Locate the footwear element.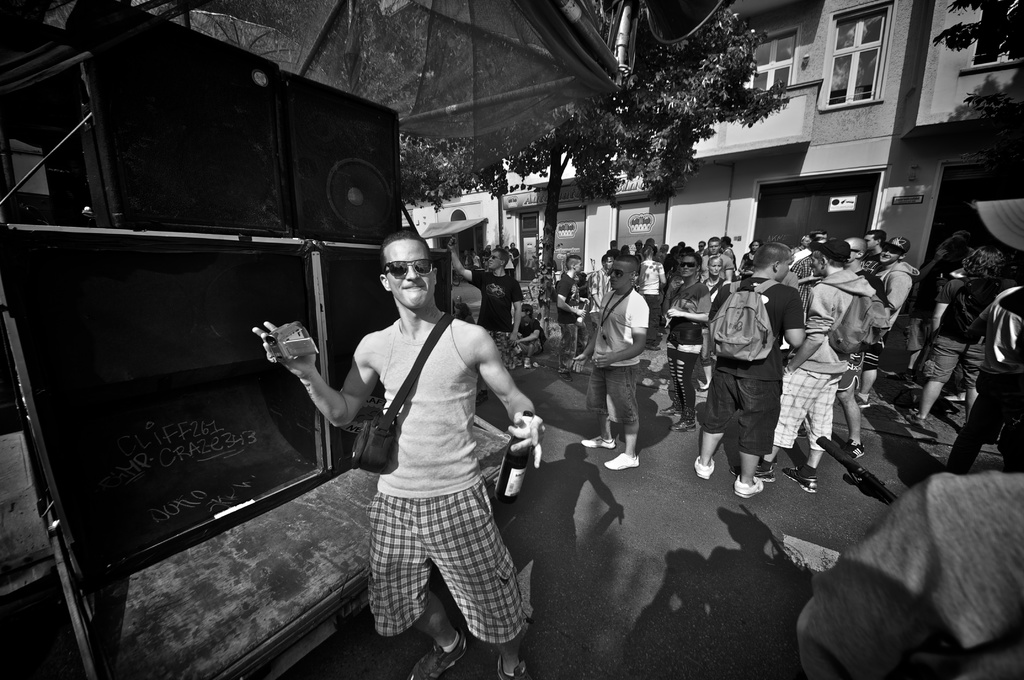
Element bbox: 402:629:467:679.
